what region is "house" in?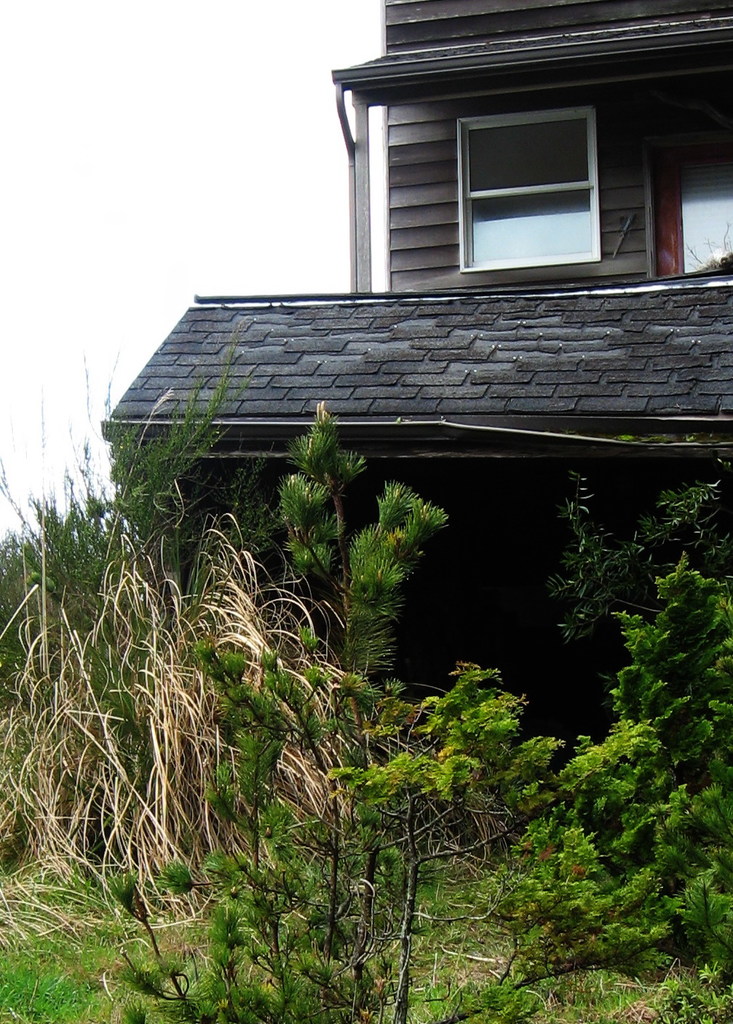
x1=98 y1=0 x2=732 y2=782.
